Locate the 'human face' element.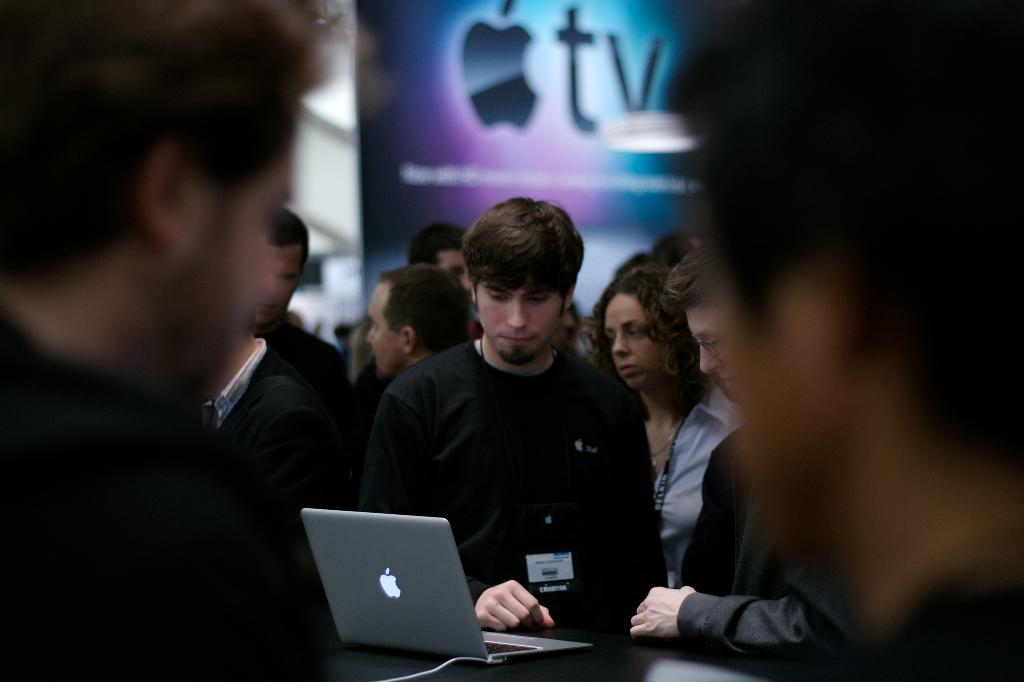
Element bbox: x1=605, y1=294, x2=662, y2=393.
